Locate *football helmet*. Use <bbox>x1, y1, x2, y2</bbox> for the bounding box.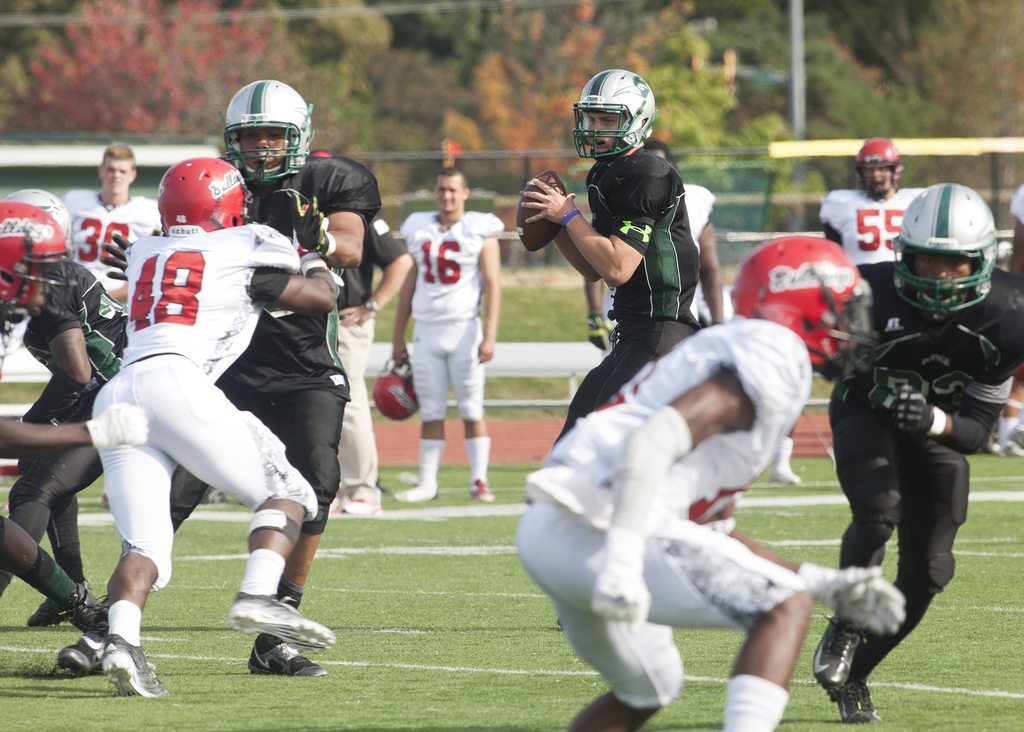
<bbox>728, 237, 882, 378</bbox>.
